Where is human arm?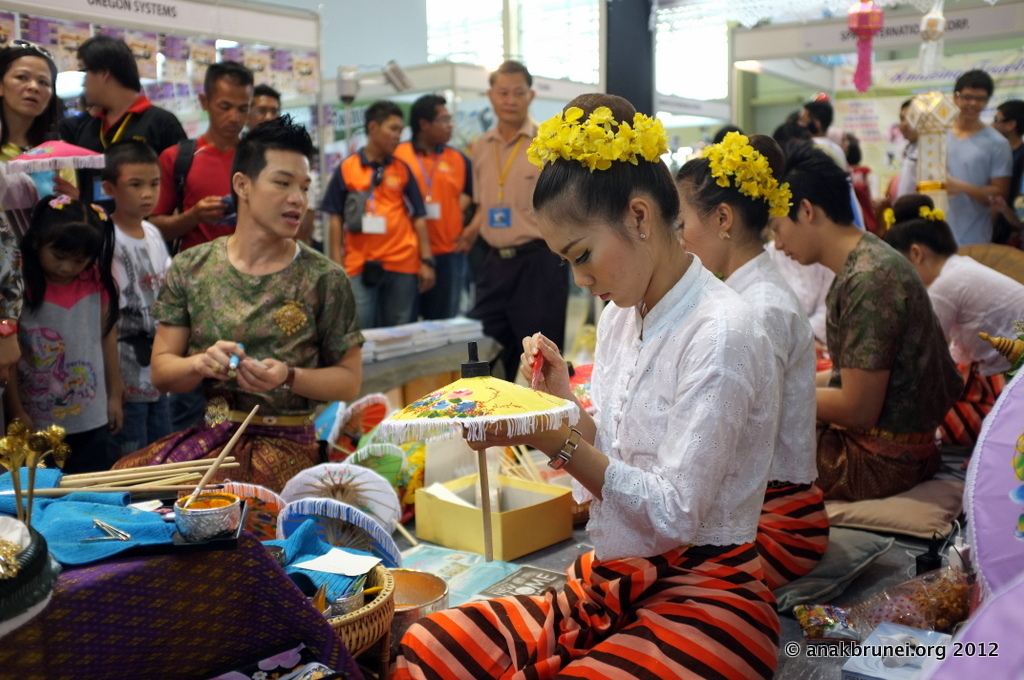
325,163,351,269.
